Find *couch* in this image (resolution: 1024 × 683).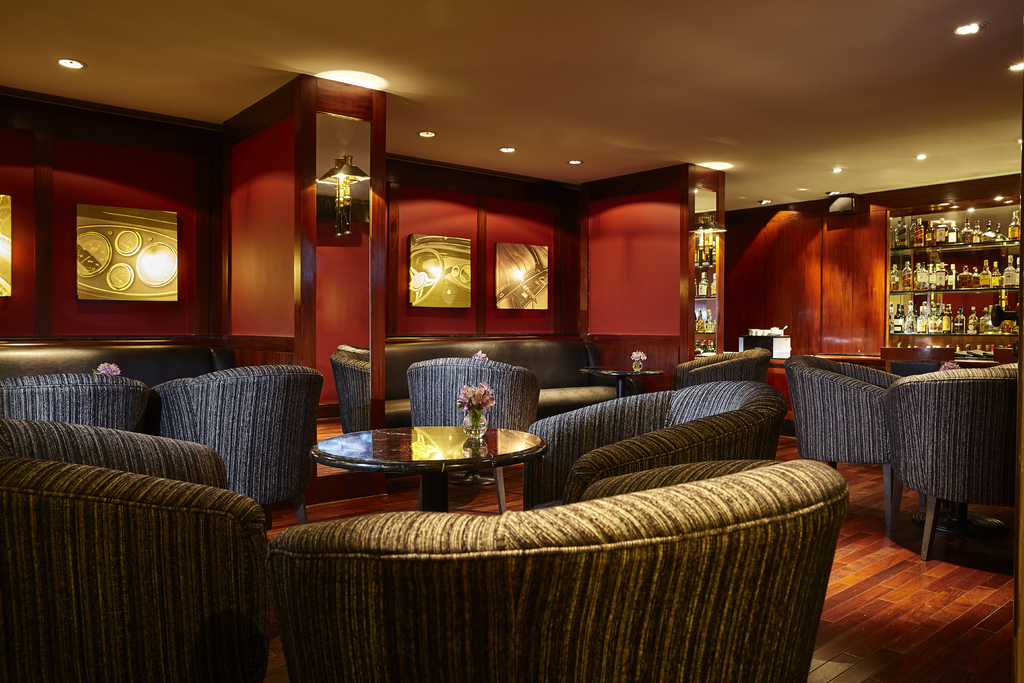
bbox(153, 363, 326, 520).
